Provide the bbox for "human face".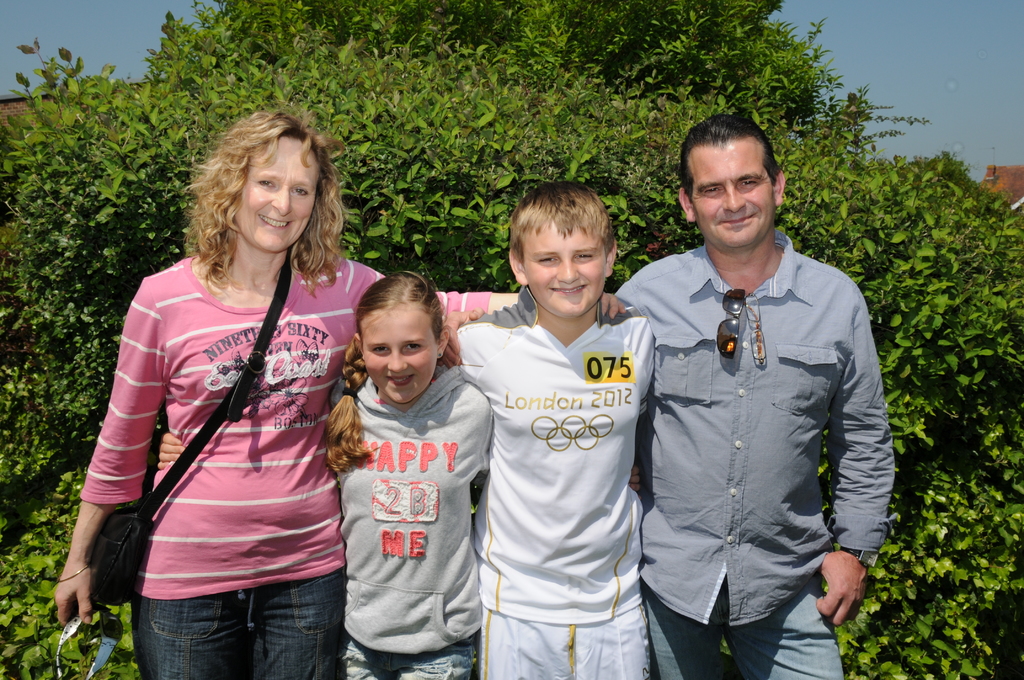
x1=236, y1=134, x2=319, y2=254.
